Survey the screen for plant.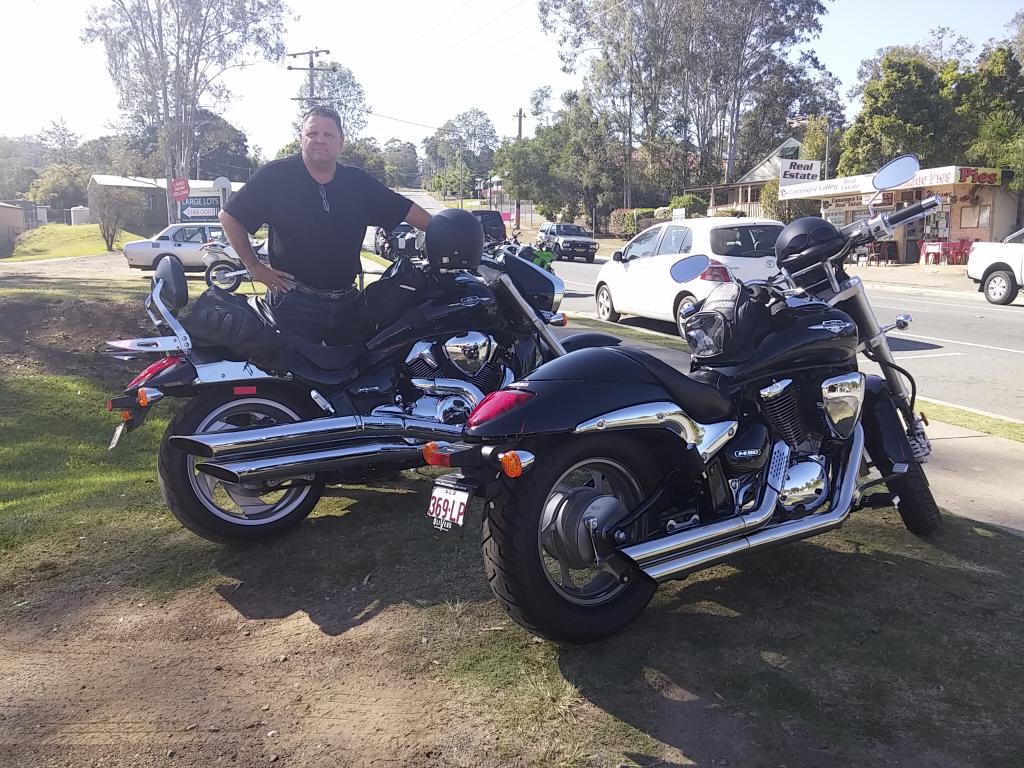
Survey found: (178,276,207,316).
